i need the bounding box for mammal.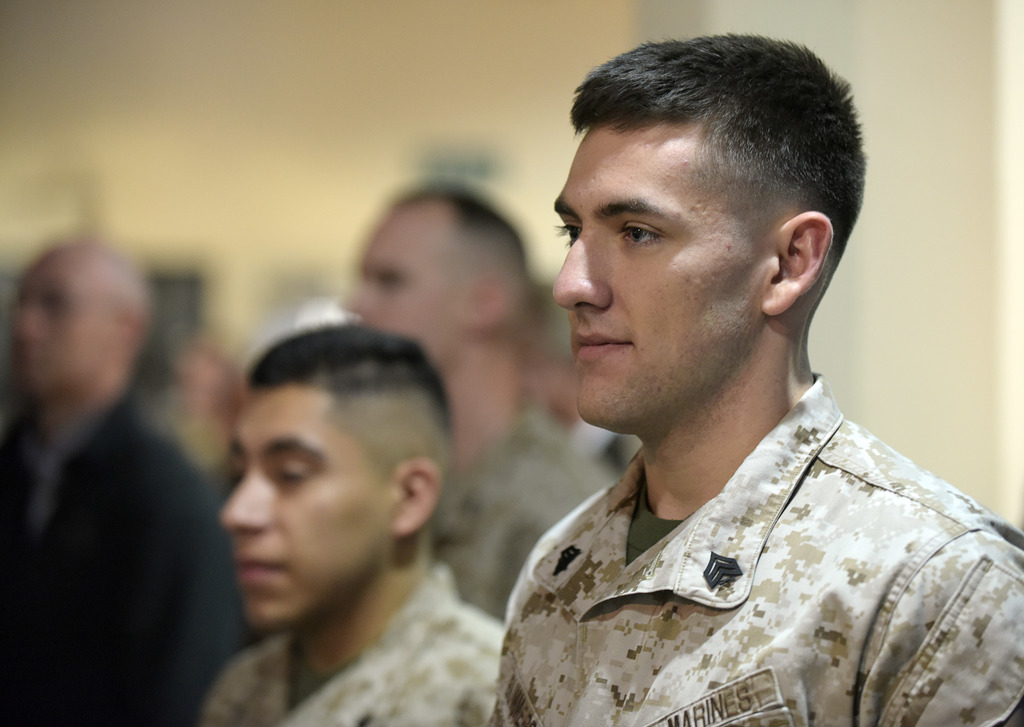
Here it is: bbox=[407, 66, 1023, 710].
